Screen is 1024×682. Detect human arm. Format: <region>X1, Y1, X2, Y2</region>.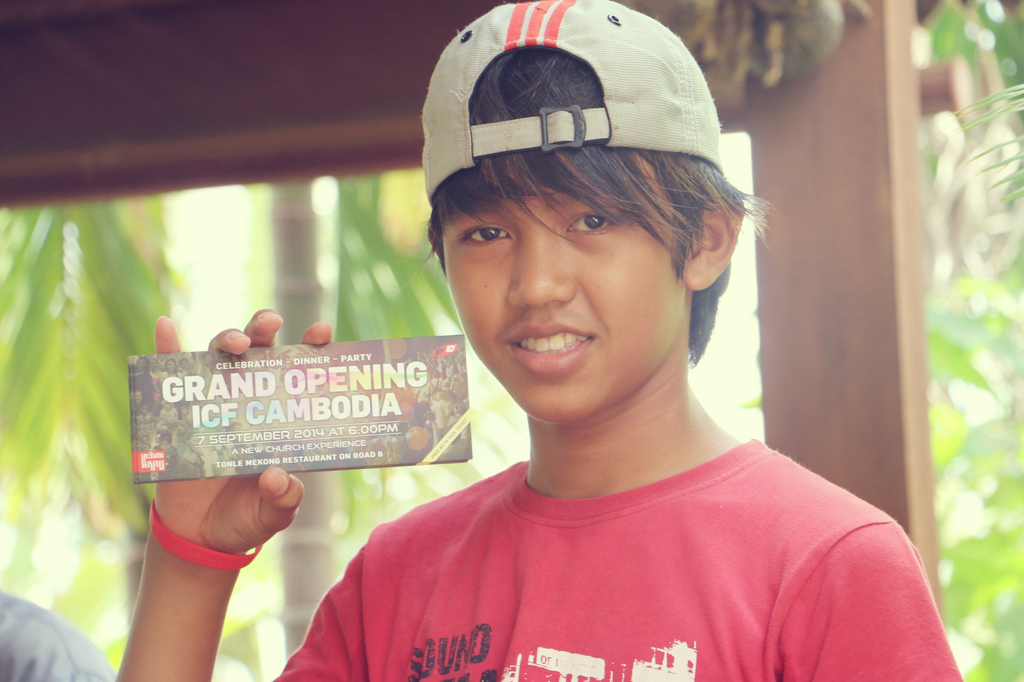
<region>107, 282, 348, 681</region>.
